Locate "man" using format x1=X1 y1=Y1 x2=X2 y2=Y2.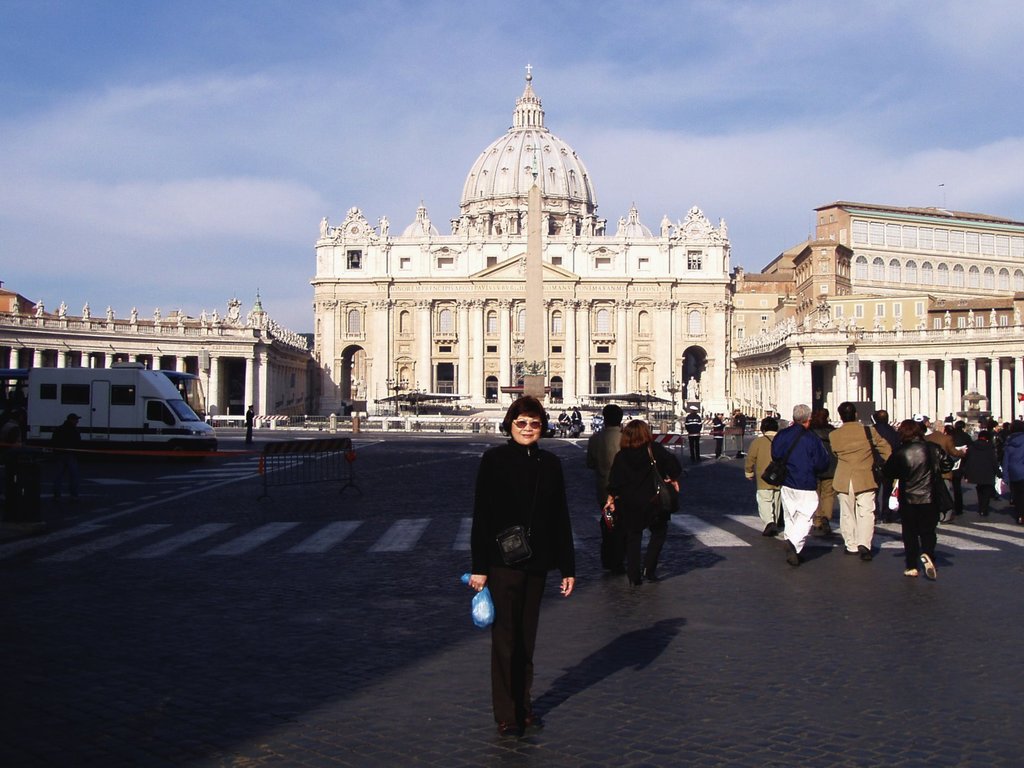
x1=1004 y1=419 x2=1023 y2=528.
